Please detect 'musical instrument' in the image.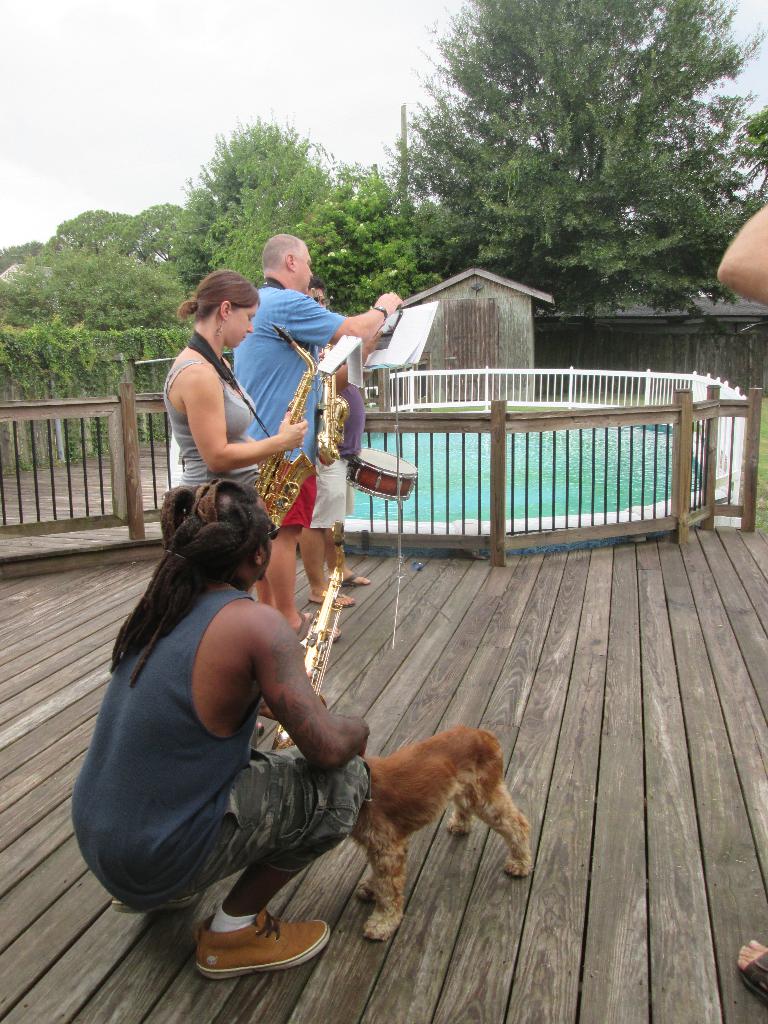
[left=350, top=433, right=425, bottom=503].
